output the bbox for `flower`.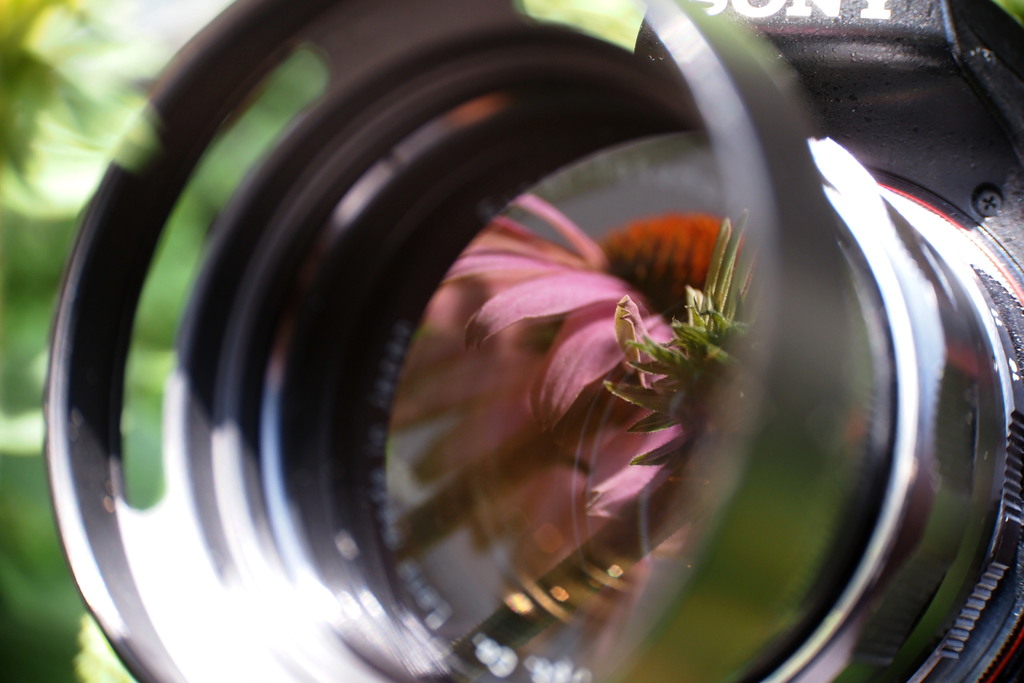
<bbox>389, 191, 742, 654</bbox>.
